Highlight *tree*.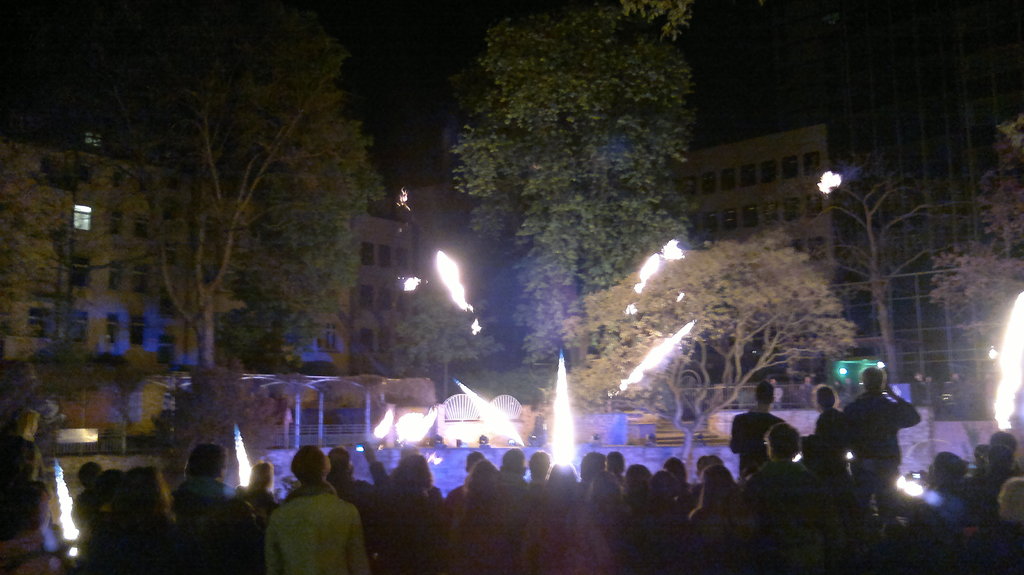
Highlighted region: bbox(73, 44, 376, 385).
